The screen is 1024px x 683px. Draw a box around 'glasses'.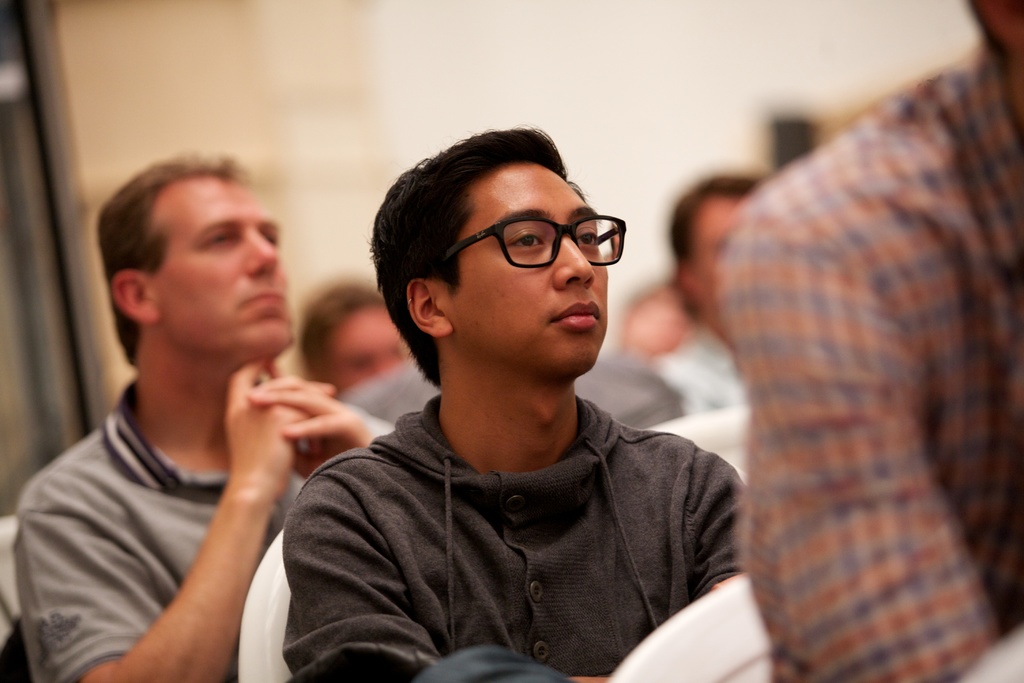
crop(450, 208, 628, 265).
